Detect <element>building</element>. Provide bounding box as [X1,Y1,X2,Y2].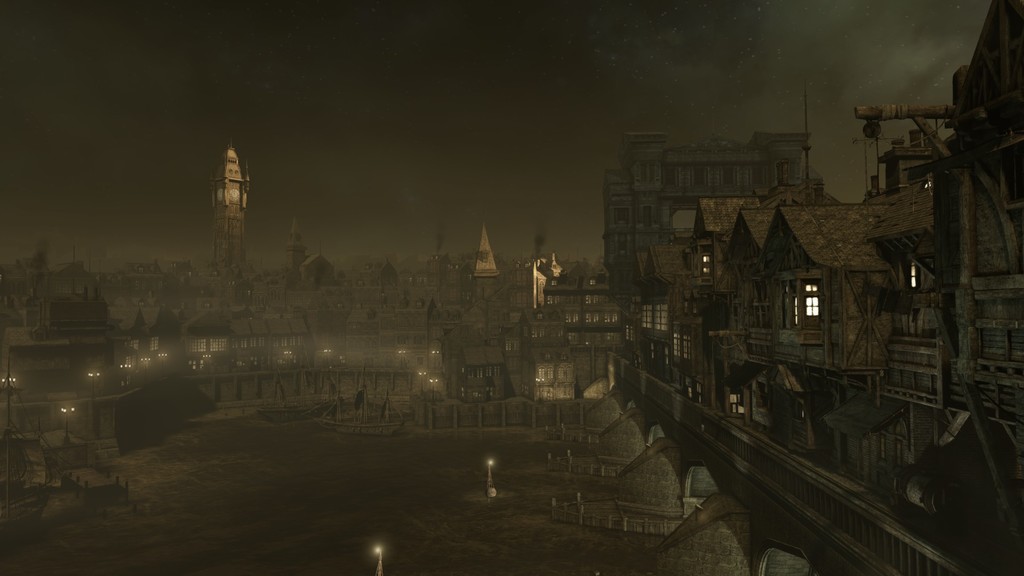
[0,137,1023,575].
